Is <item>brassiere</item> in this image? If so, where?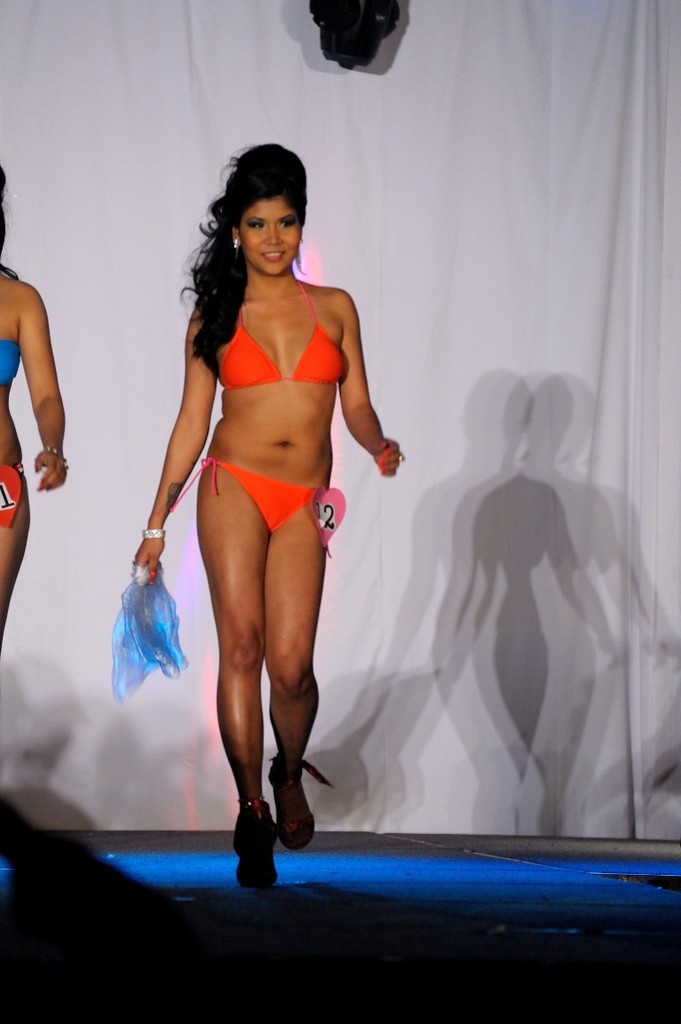
Yes, at [0, 340, 21, 383].
